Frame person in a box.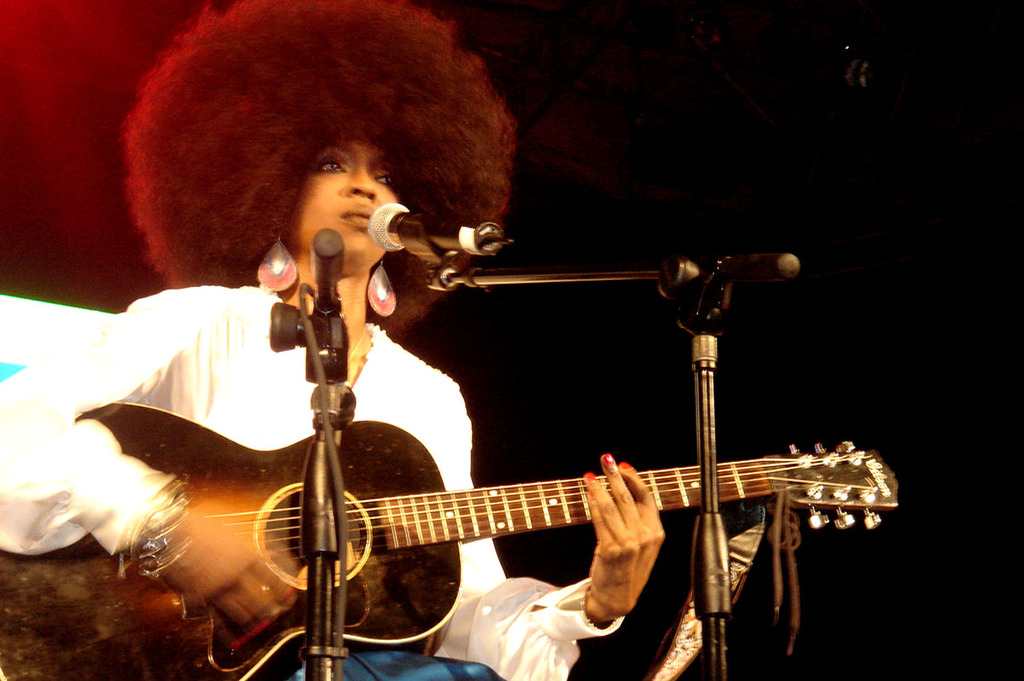
box=[96, 49, 847, 643].
